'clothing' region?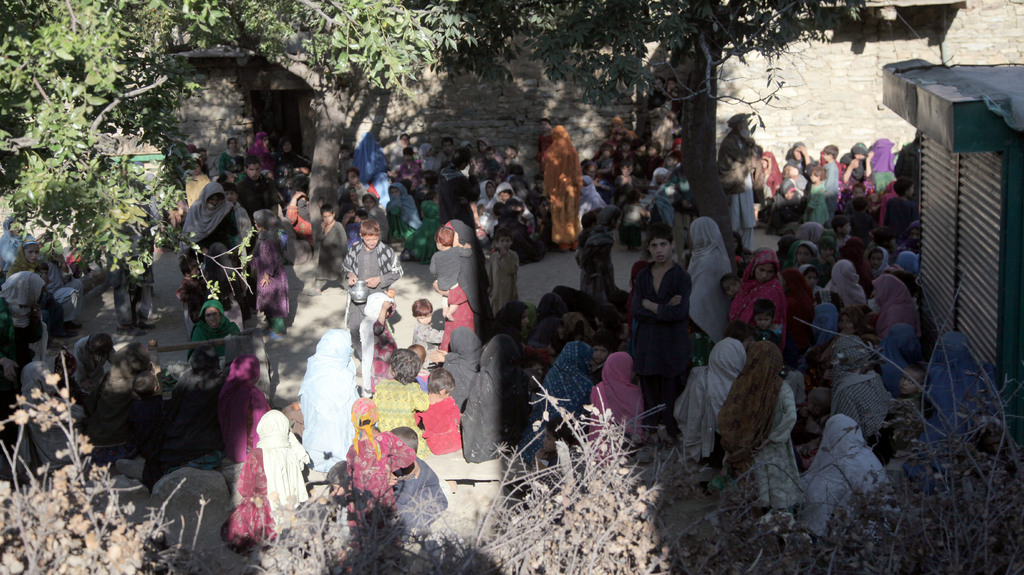
0, 217, 29, 267
